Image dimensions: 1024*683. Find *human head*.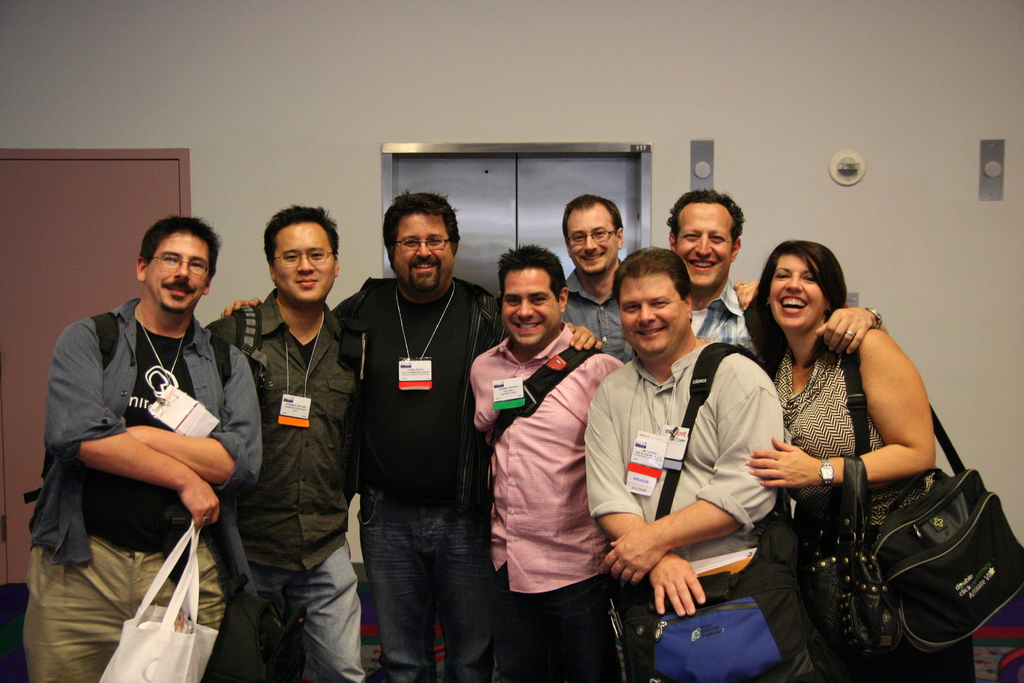
[left=136, top=215, right=219, bottom=311].
